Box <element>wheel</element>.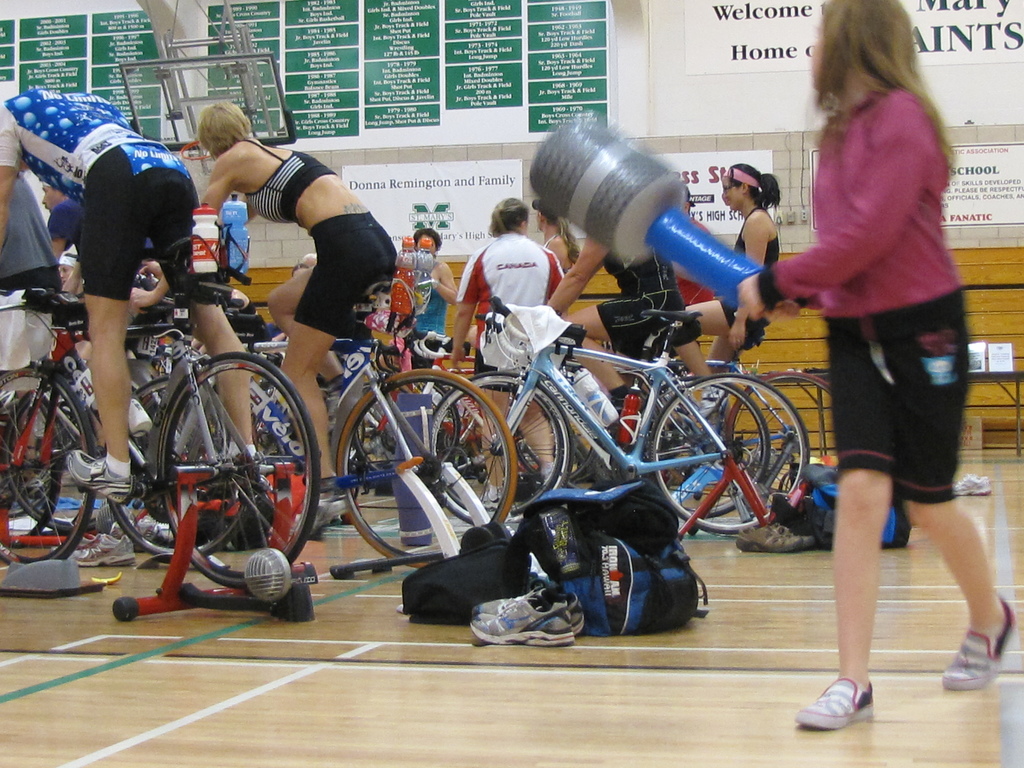
rect(335, 369, 517, 575).
